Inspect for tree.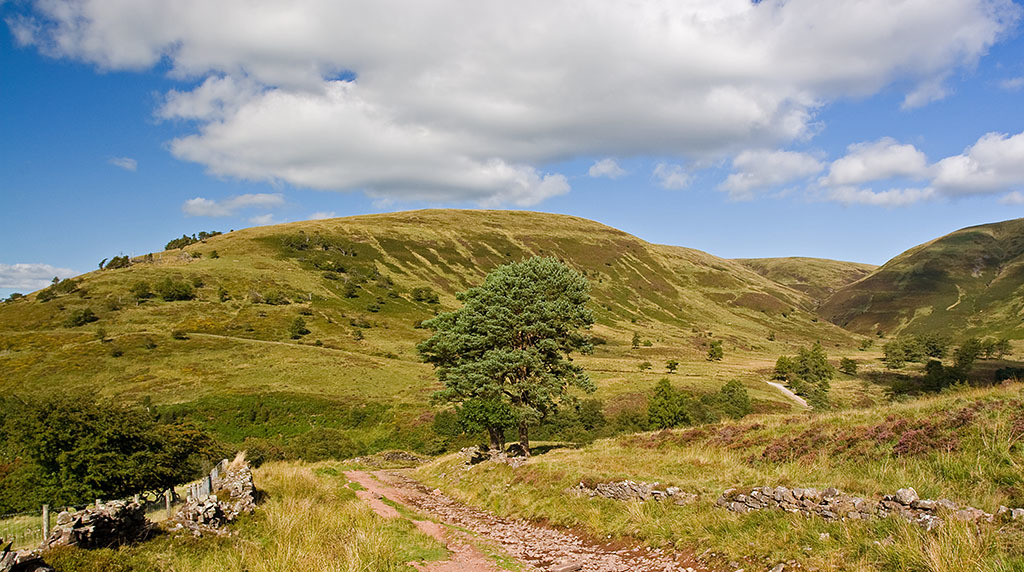
Inspection: (190, 249, 202, 261).
